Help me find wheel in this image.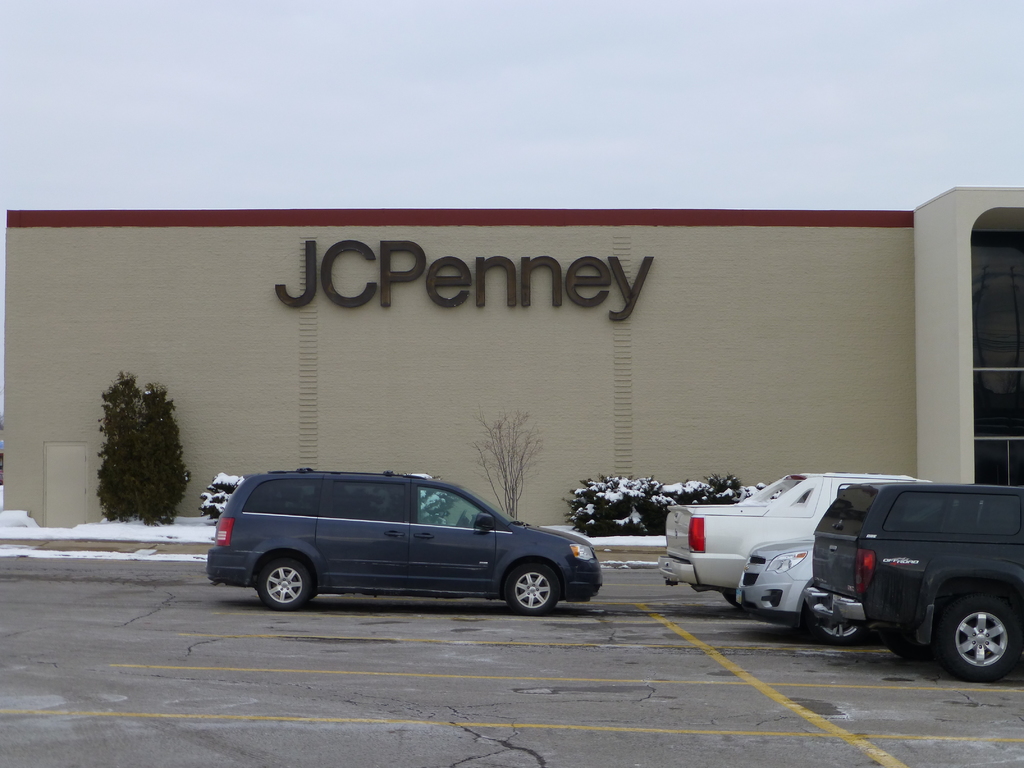
Found it: left=255, top=557, right=313, bottom=616.
